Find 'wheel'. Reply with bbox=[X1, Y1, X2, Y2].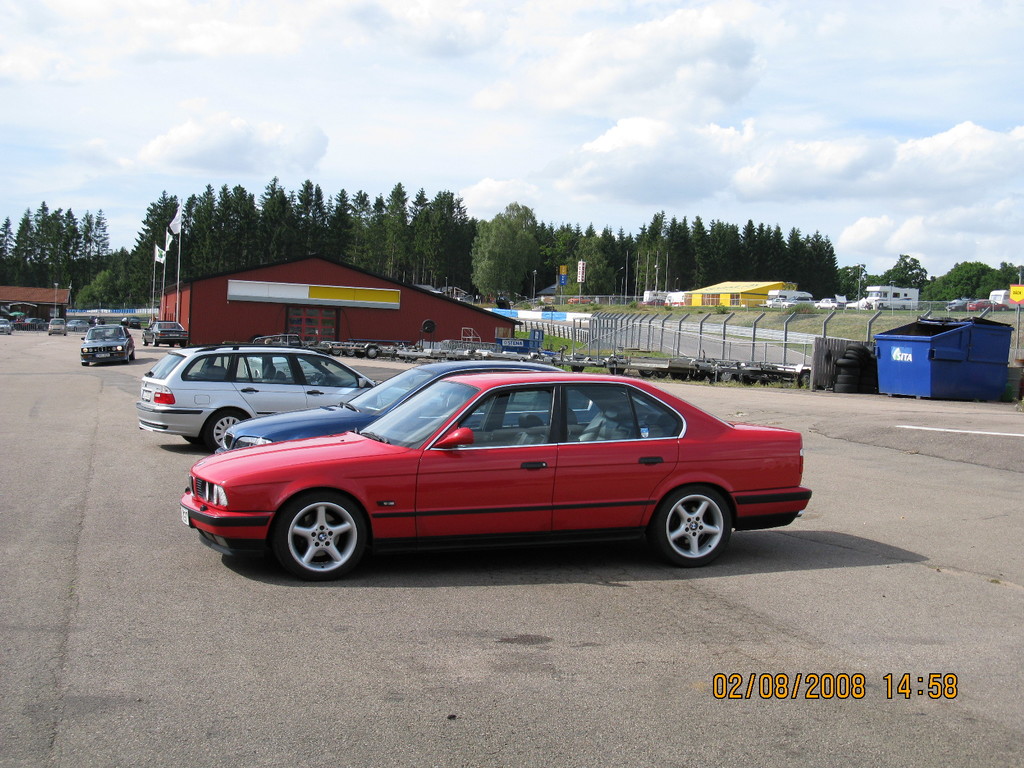
bbox=[639, 366, 655, 378].
